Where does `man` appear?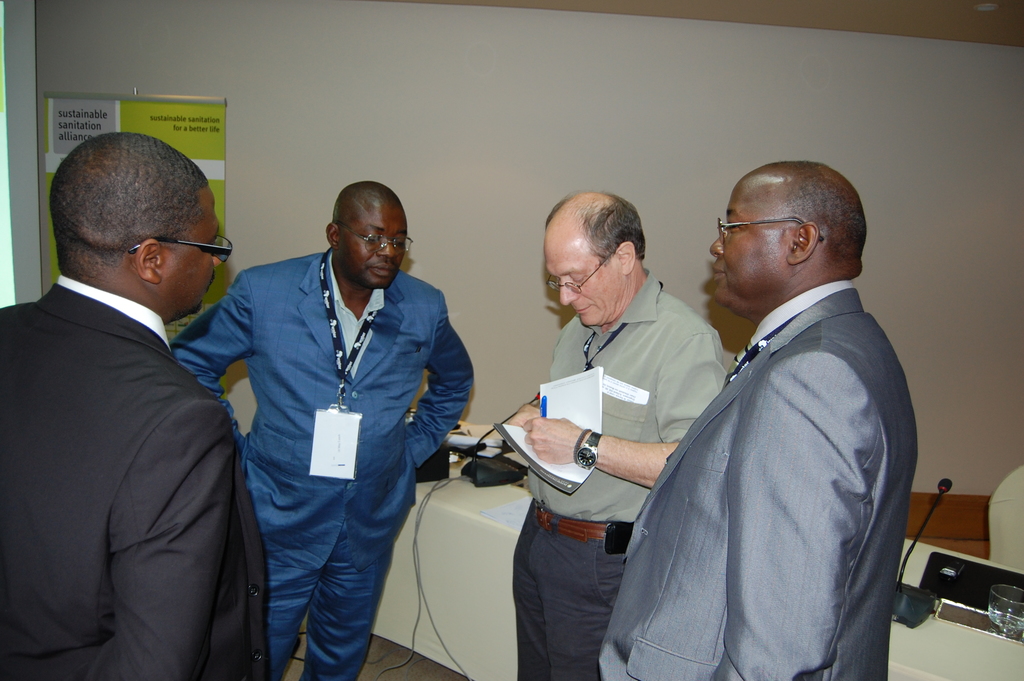
Appears at {"x1": 630, "y1": 152, "x2": 932, "y2": 680}.
